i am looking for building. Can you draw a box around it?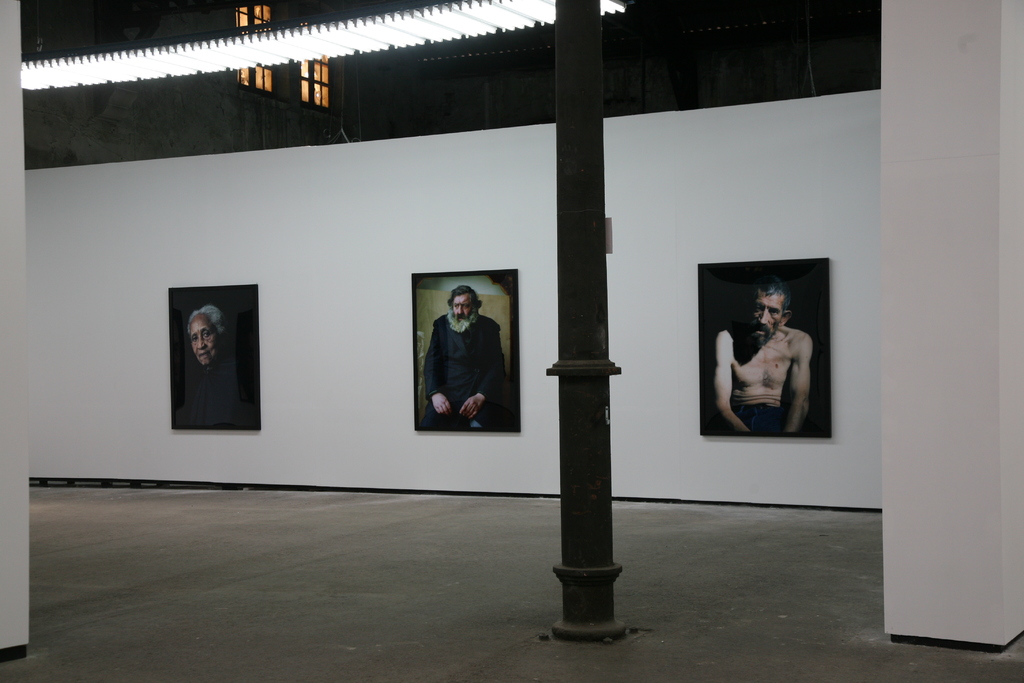
Sure, the bounding box is {"left": 0, "top": 0, "right": 1023, "bottom": 682}.
